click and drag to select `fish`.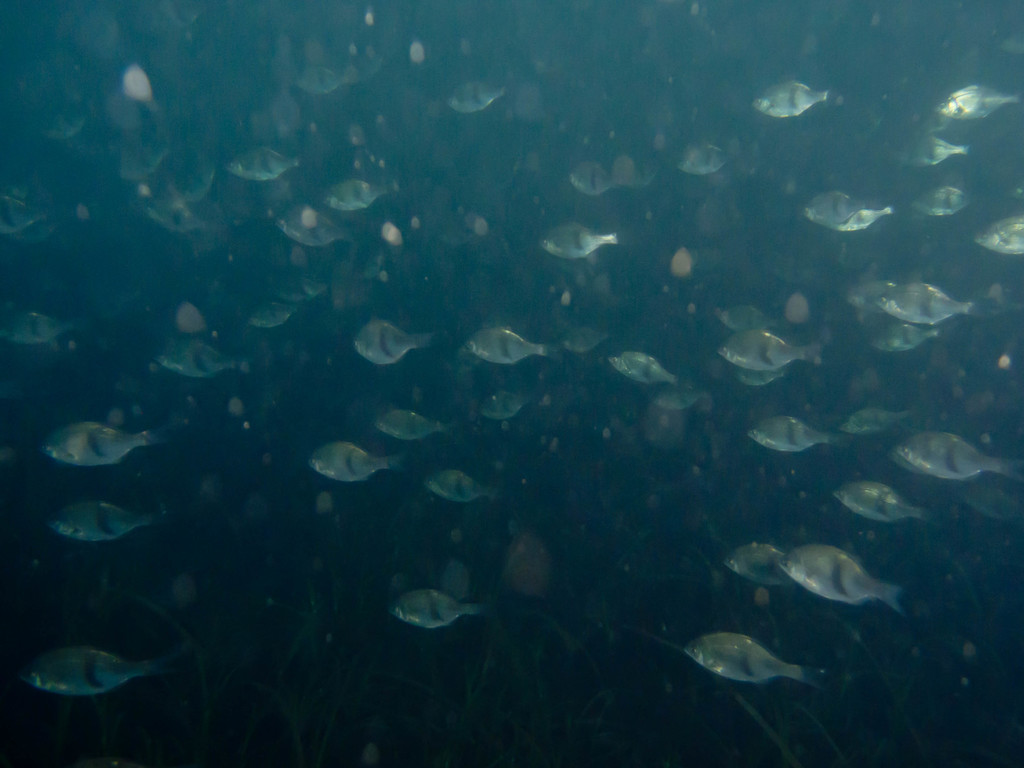
Selection: (828, 476, 940, 532).
